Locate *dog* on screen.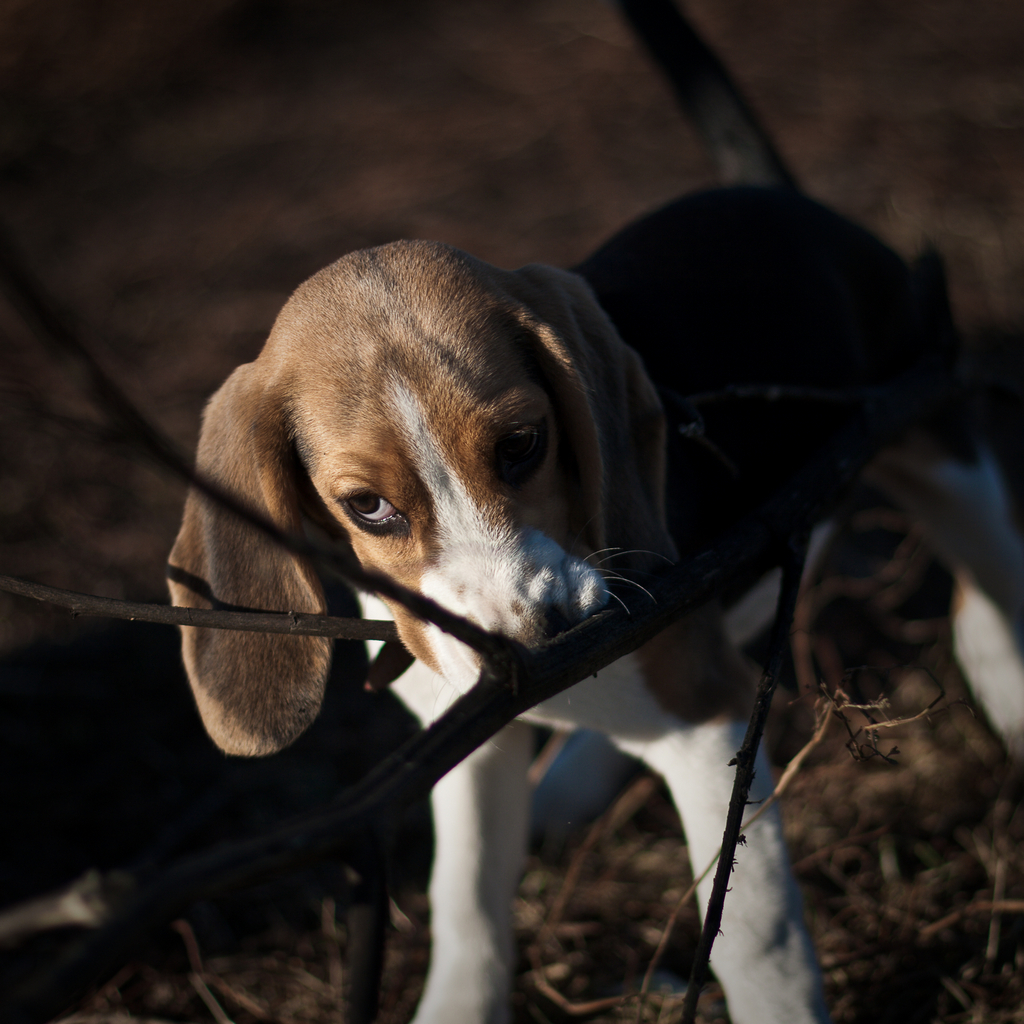
On screen at bbox=(153, 175, 1023, 1023).
